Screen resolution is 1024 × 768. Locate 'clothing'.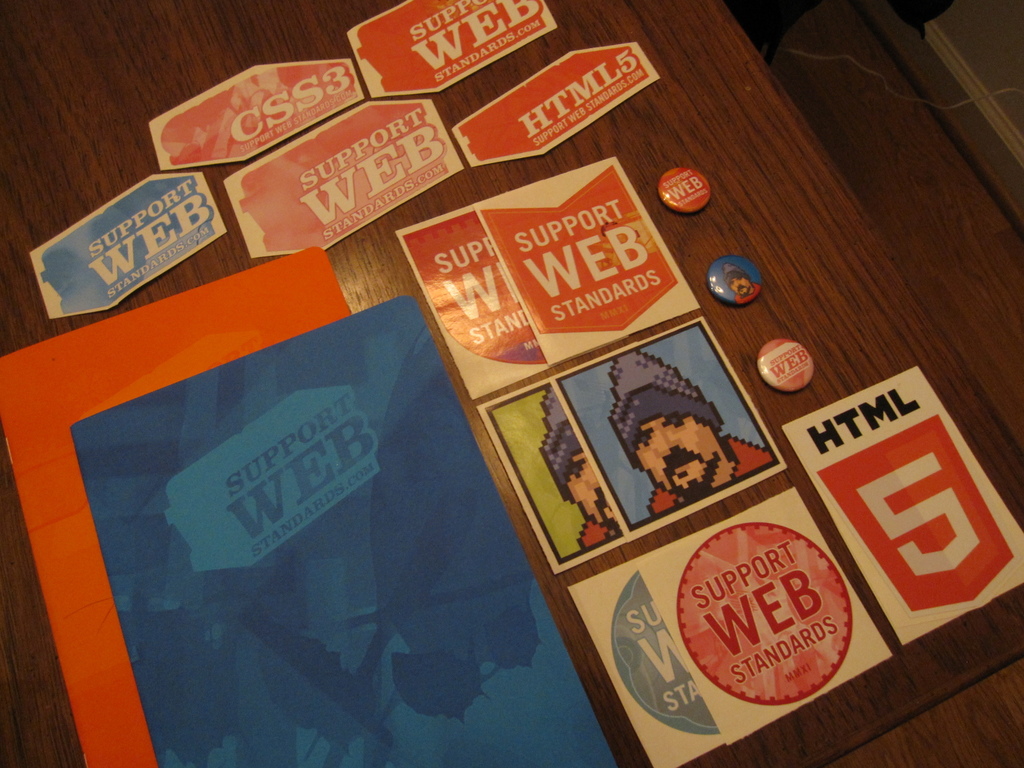
<bbox>643, 429, 775, 515</bbox>.
